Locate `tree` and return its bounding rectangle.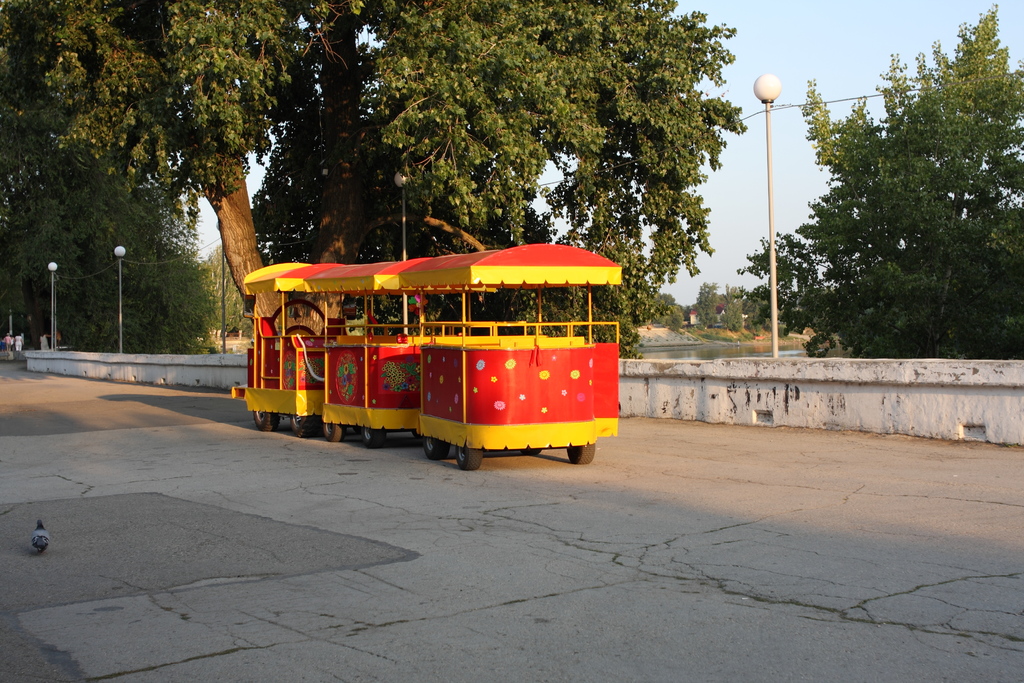
0:3:736:358.
